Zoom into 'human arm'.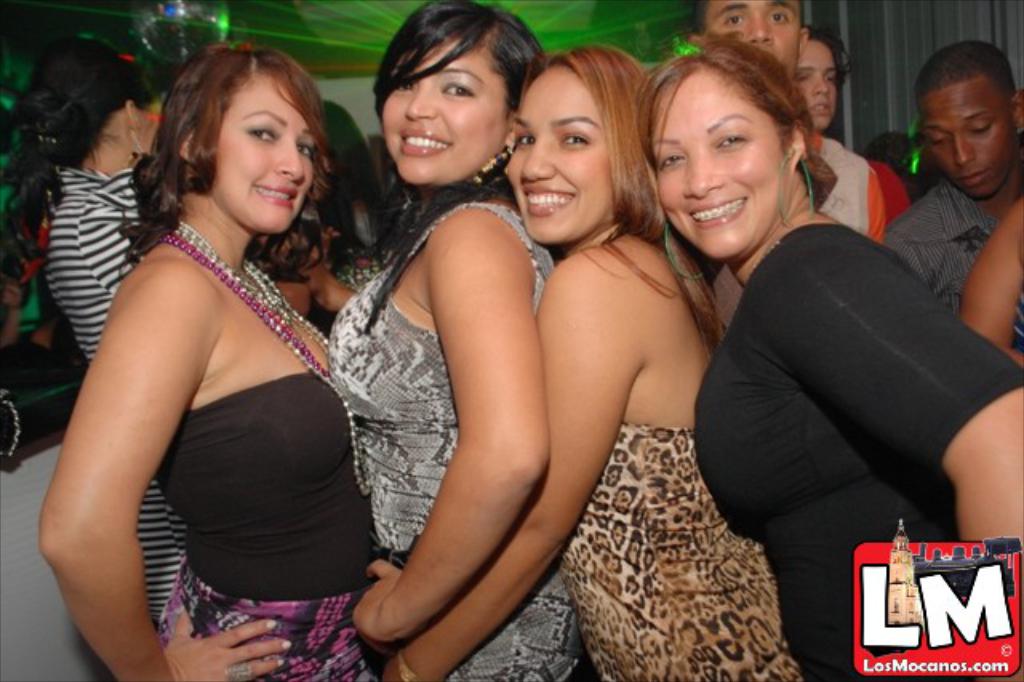
Zoom target: region(378, 248, 654, 680).
